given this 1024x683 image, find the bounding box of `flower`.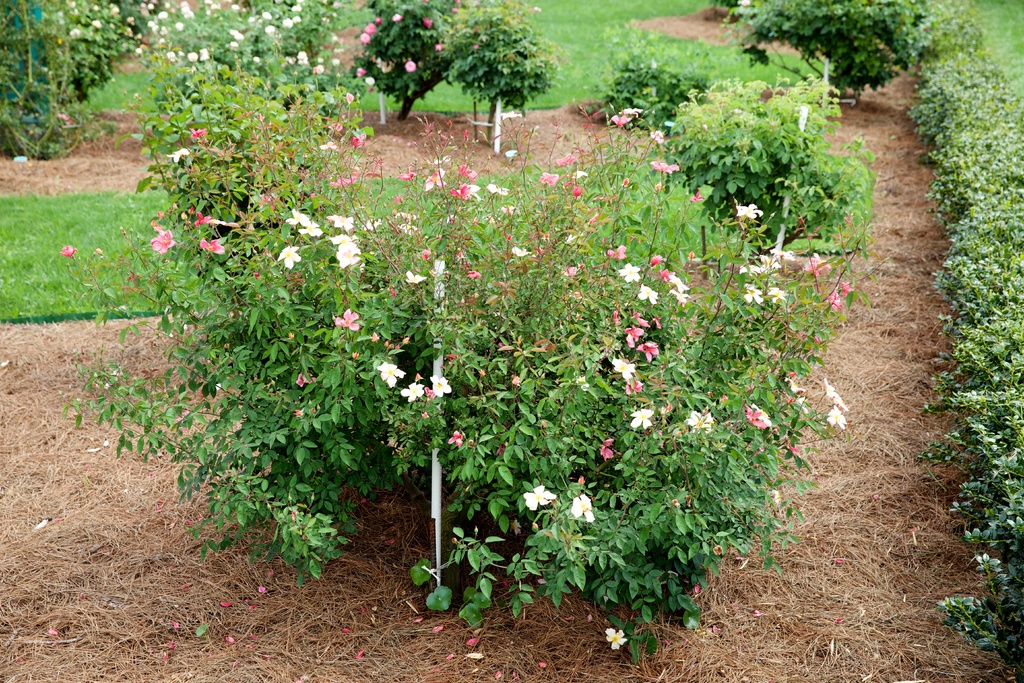
crop(148, 218, 164, 243).
